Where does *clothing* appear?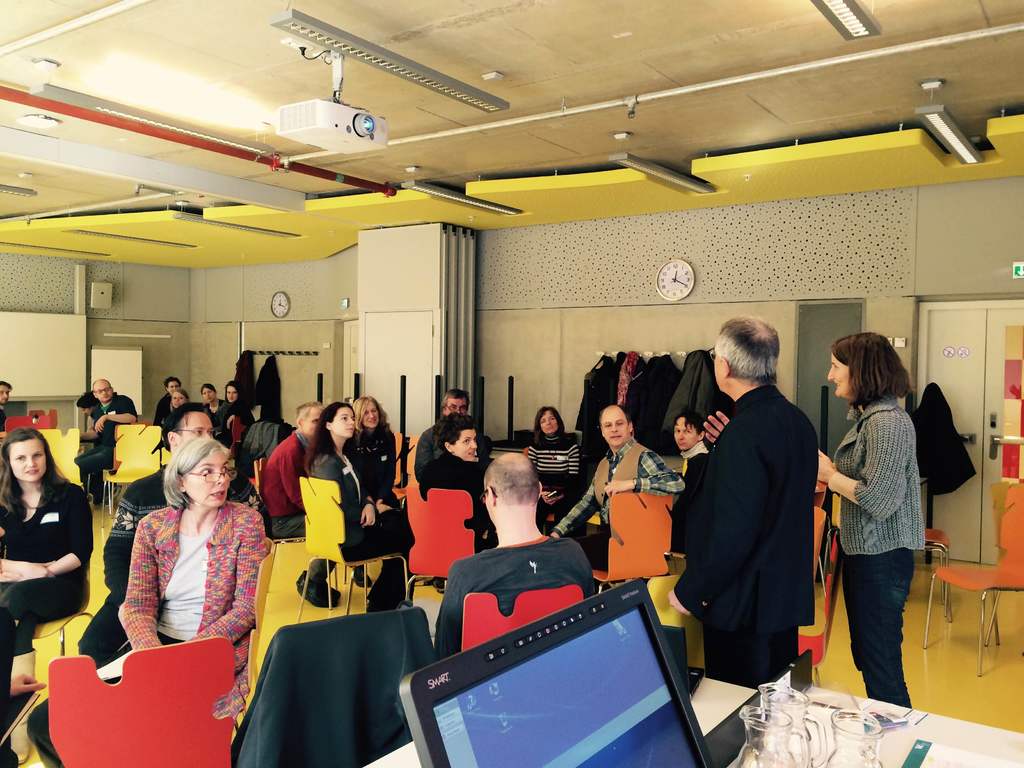
Appears at bbox=(265, 435, 323, 535).
